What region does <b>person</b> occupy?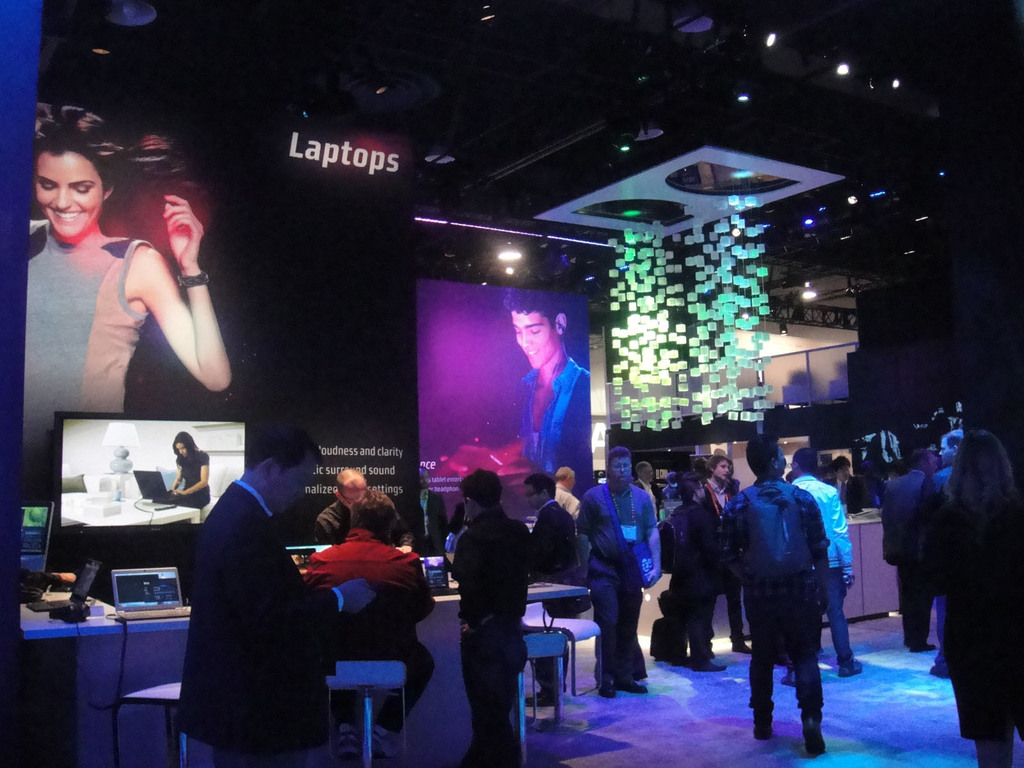
527,465,579,707.
